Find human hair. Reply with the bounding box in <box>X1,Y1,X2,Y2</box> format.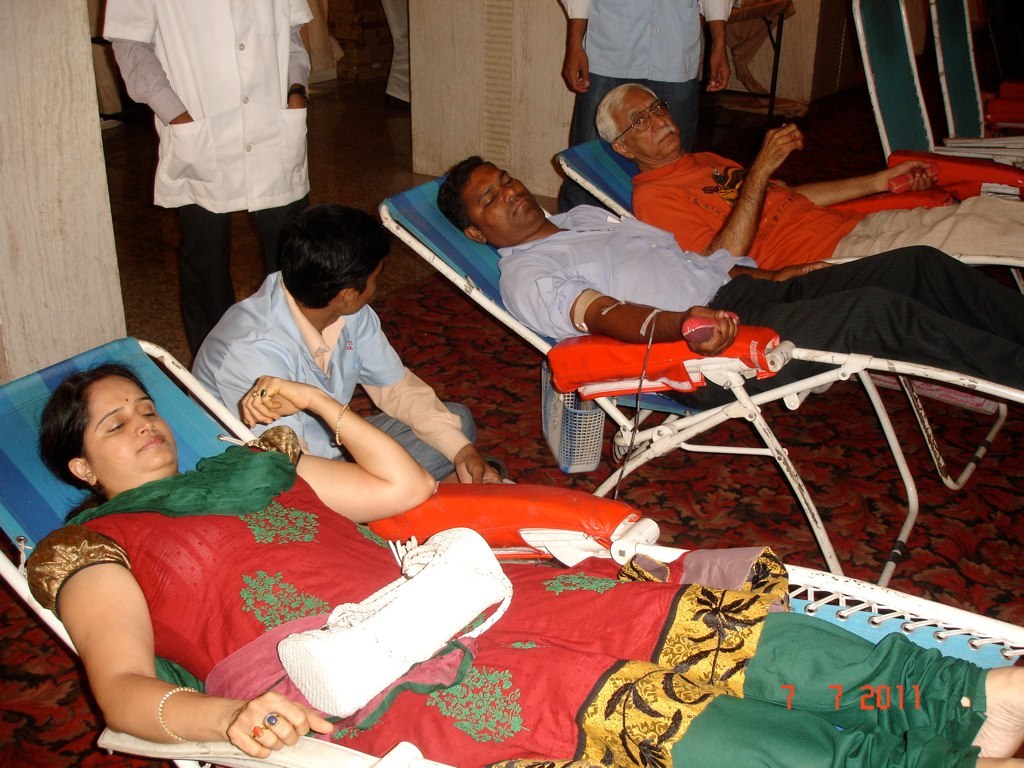
<box>592,85,660,145</box>.
